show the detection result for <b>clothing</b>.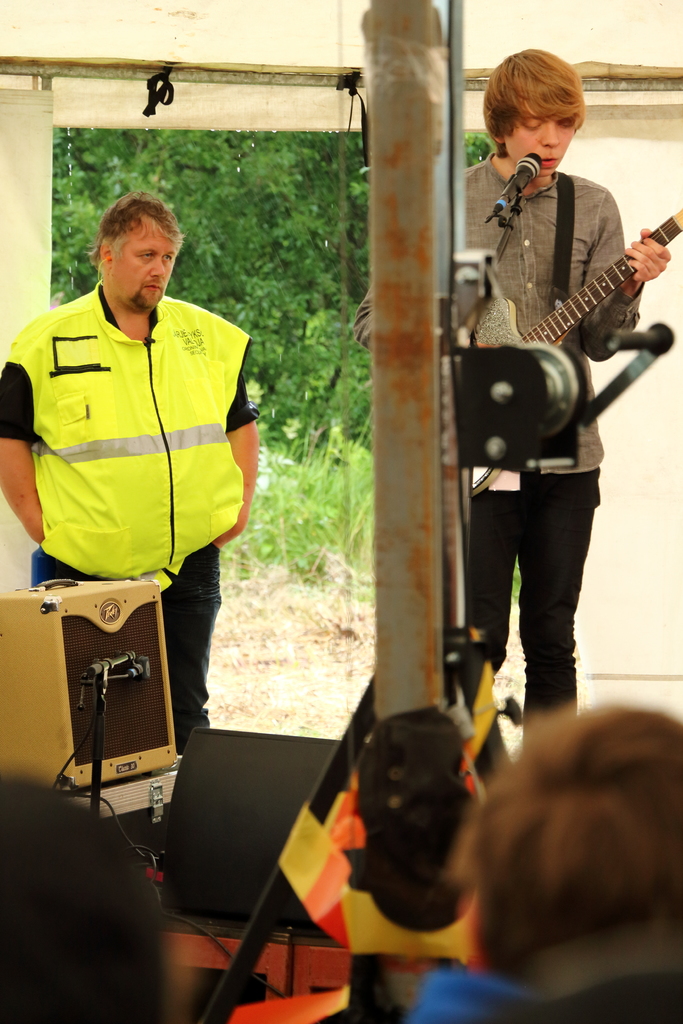
465, 158, 647, 732.
